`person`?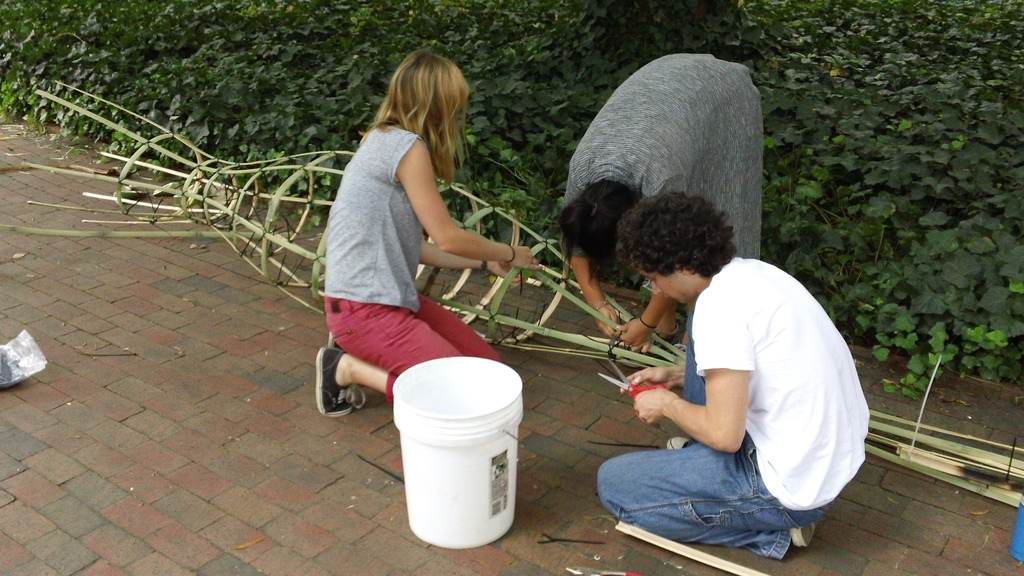
(left=319, top=41, right=524, bottom=422)
